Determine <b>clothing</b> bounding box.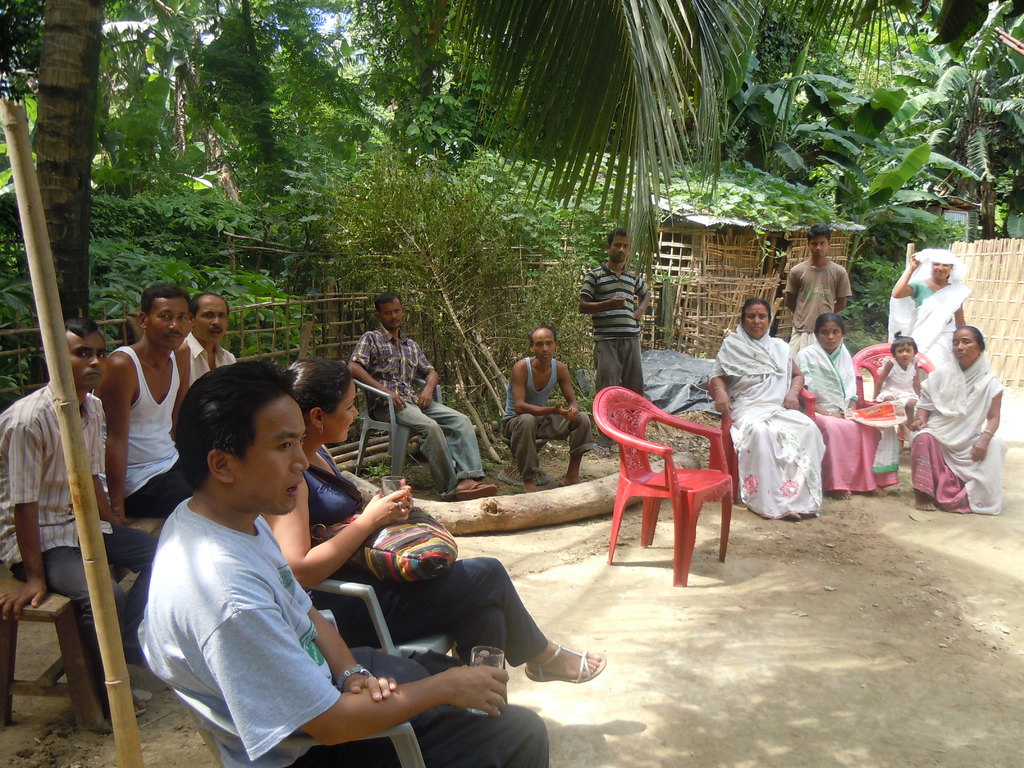
Determined: {"x1": 132, "y1": 495, "x2": 552, "y2": 767}.
